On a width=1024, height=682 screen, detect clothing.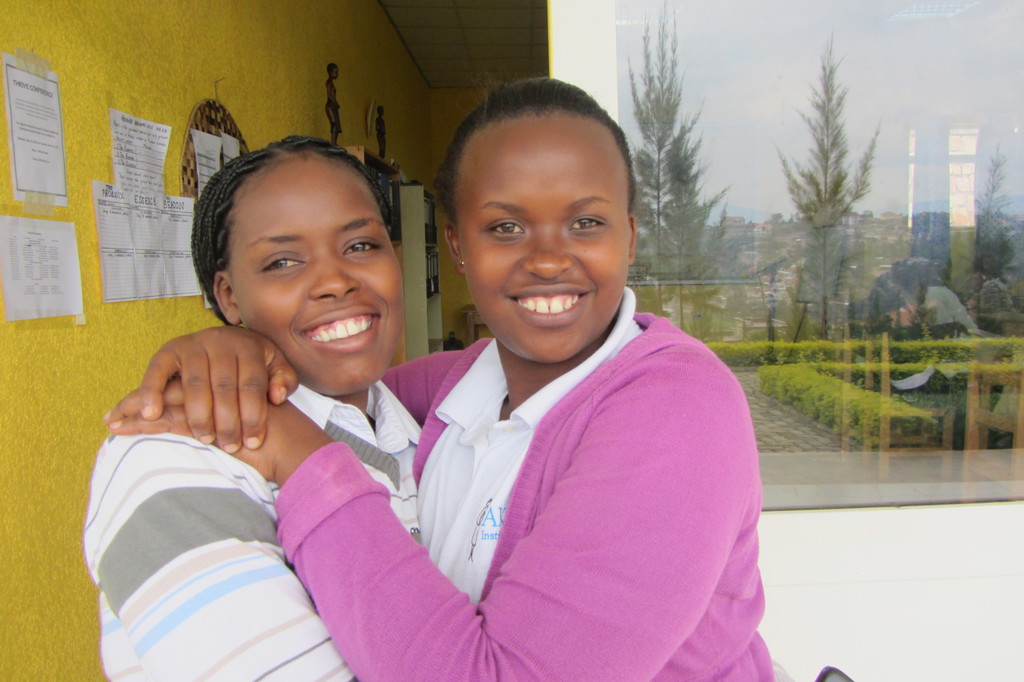
select_region(83, 383, 424, 681).
